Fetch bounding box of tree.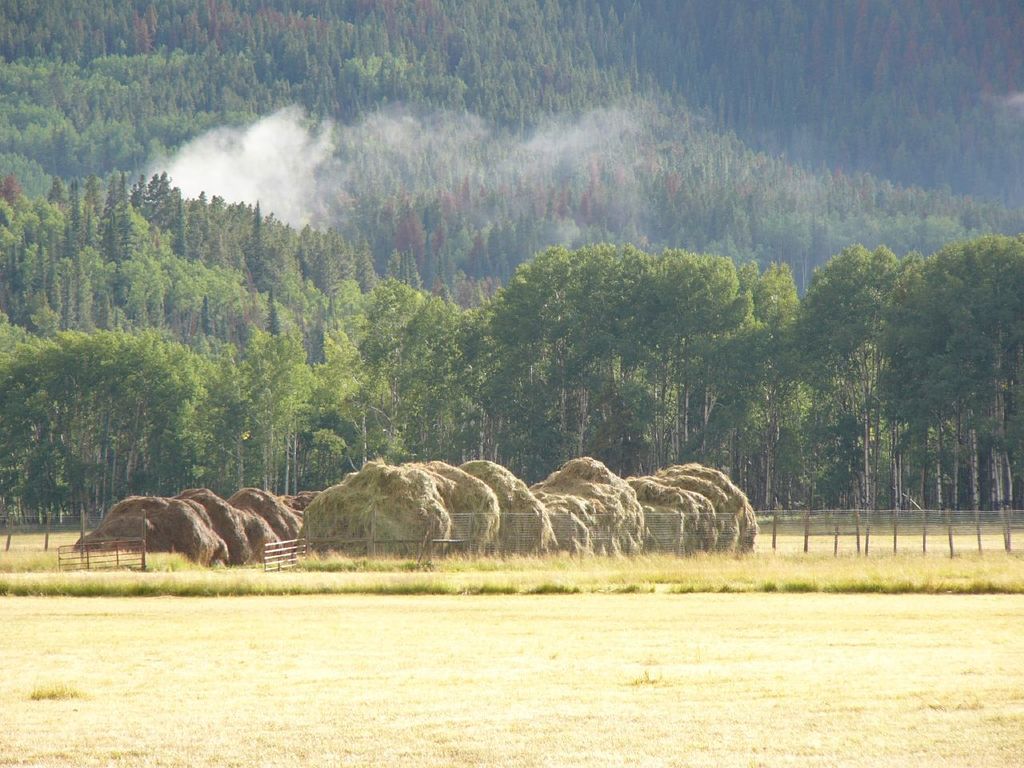
Bbox: l=317, t=315, r=391, b=471.
